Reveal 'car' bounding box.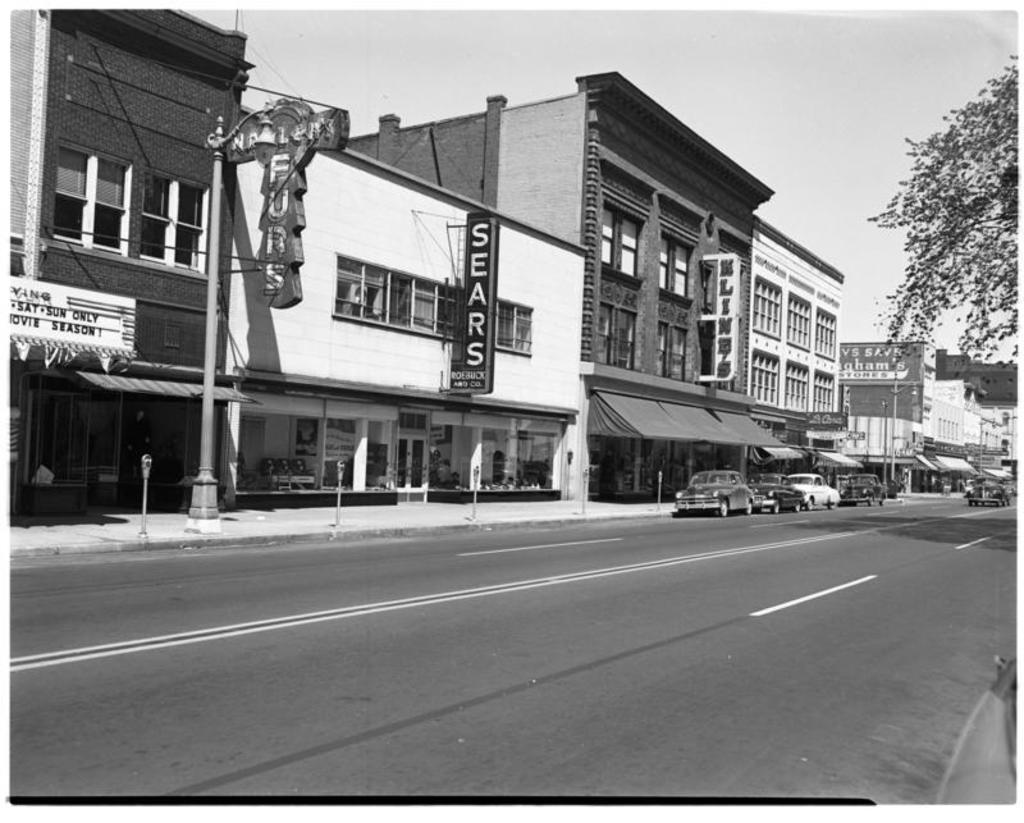
Revealed: region(840, 472, 884, 508).
